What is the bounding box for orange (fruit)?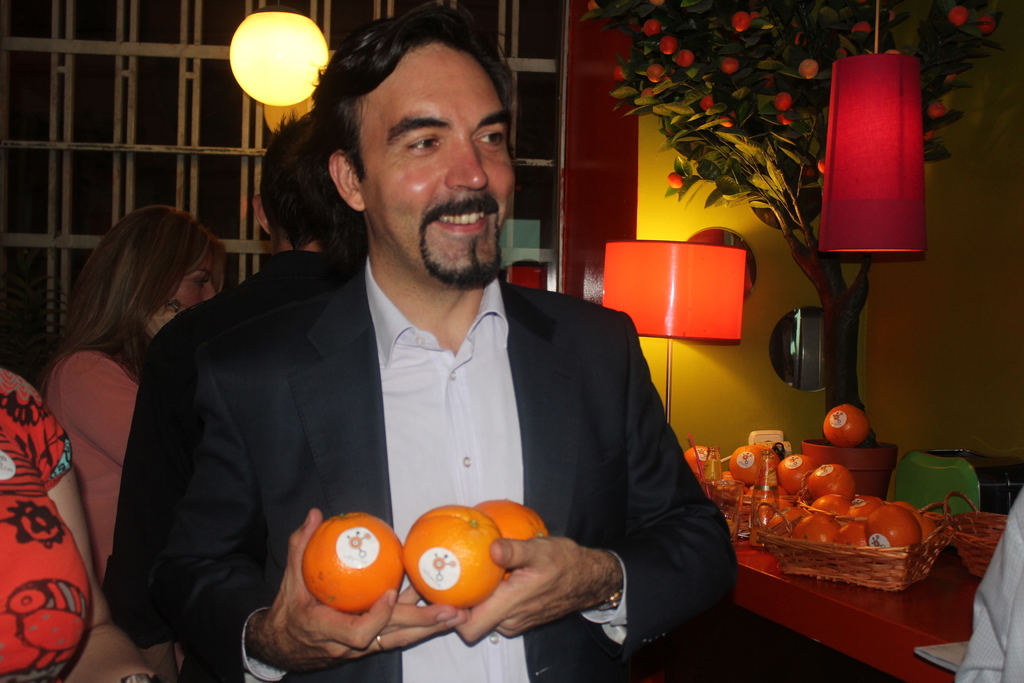
736:439:759:485.
